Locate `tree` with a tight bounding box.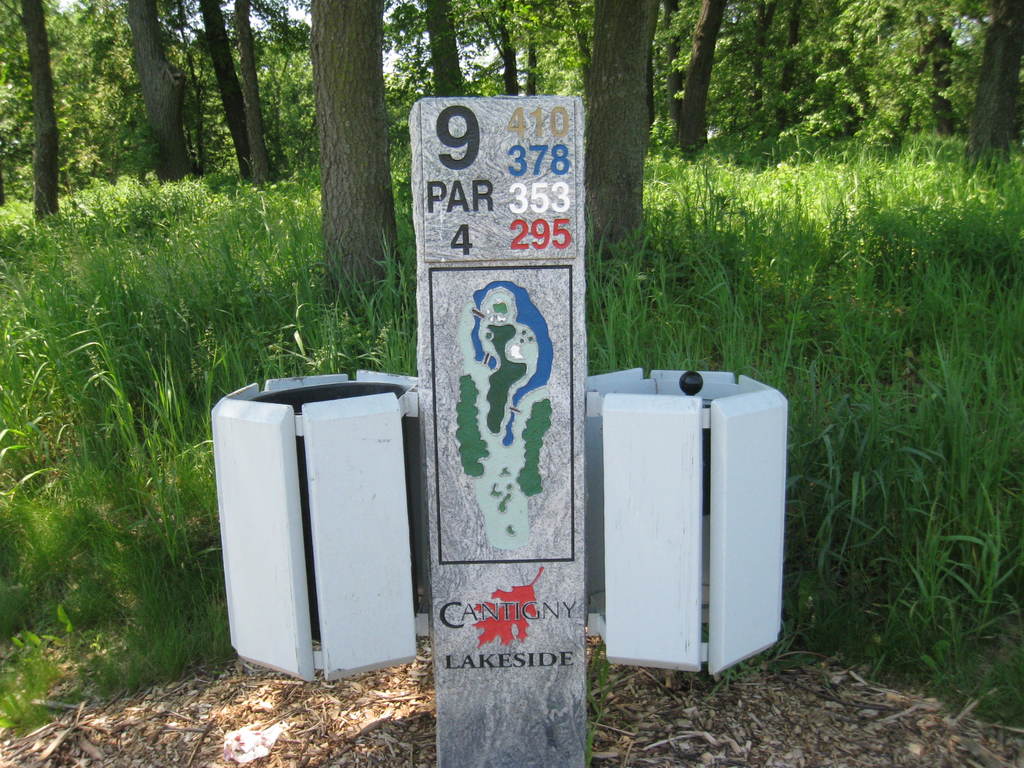
(x1=591, y1=0, x2=668, y2=272).
